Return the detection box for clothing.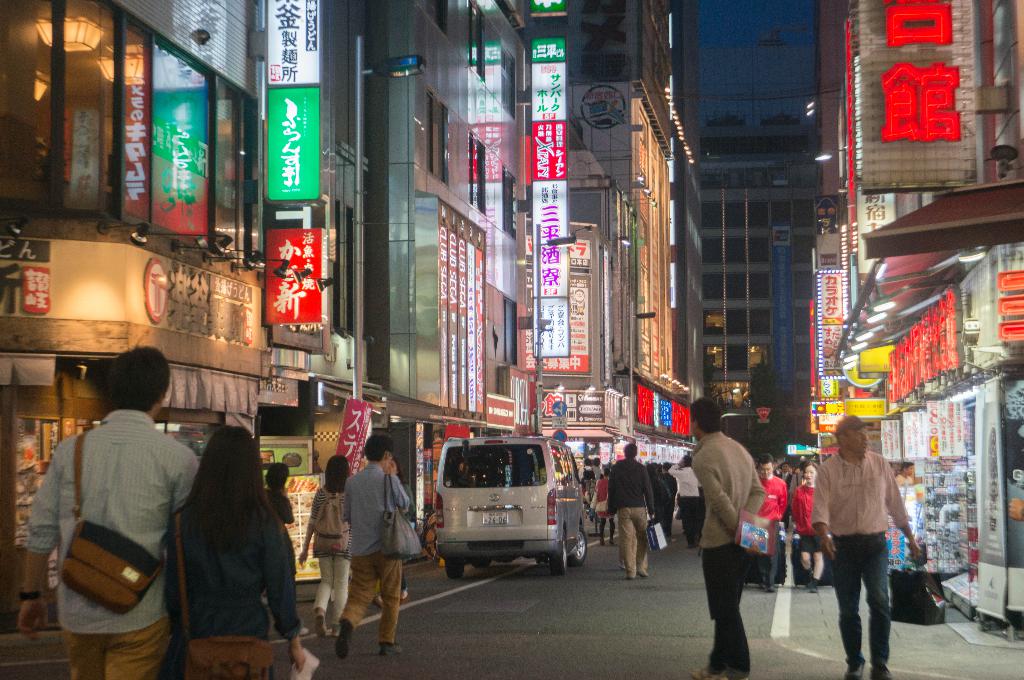
l=169, t=497, r=270, b=679.
